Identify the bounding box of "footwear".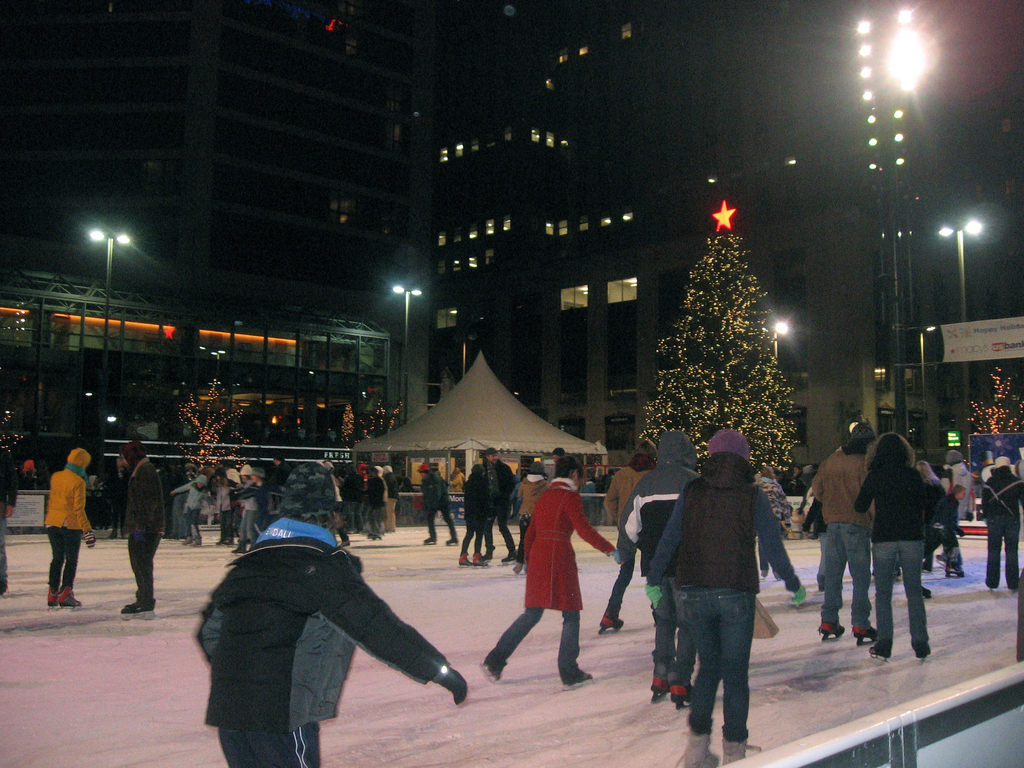
(left=46, top=586, right=58, bottom=616).
